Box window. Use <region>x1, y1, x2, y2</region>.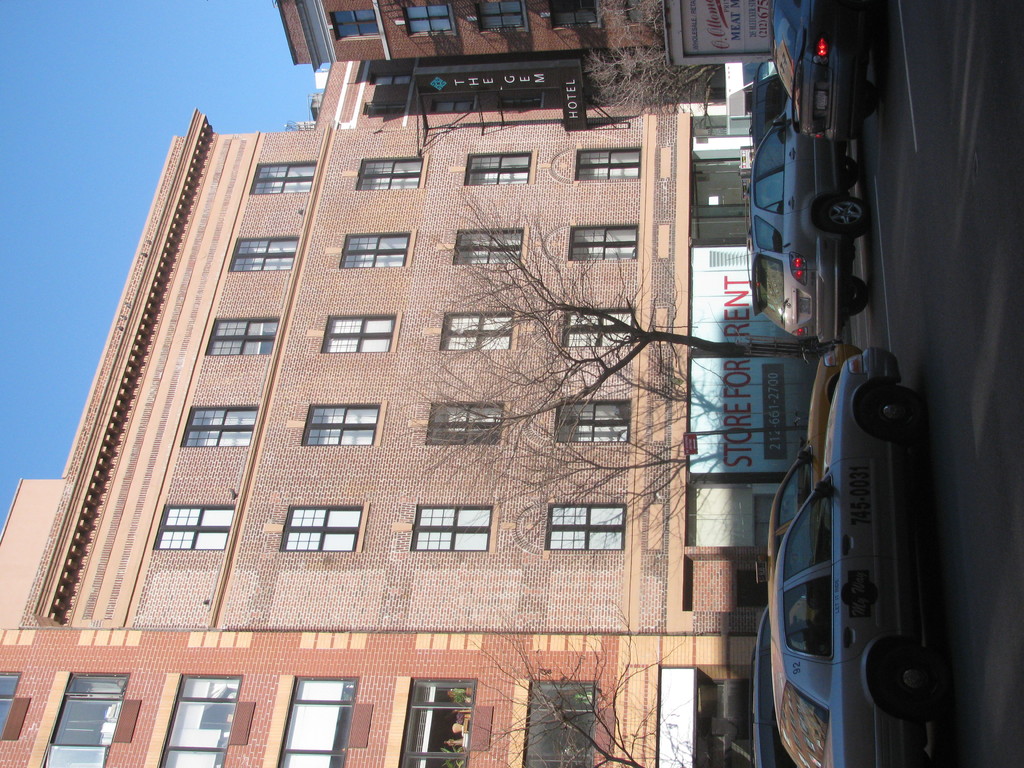
<region>434, 97, 480, 113</region>.
